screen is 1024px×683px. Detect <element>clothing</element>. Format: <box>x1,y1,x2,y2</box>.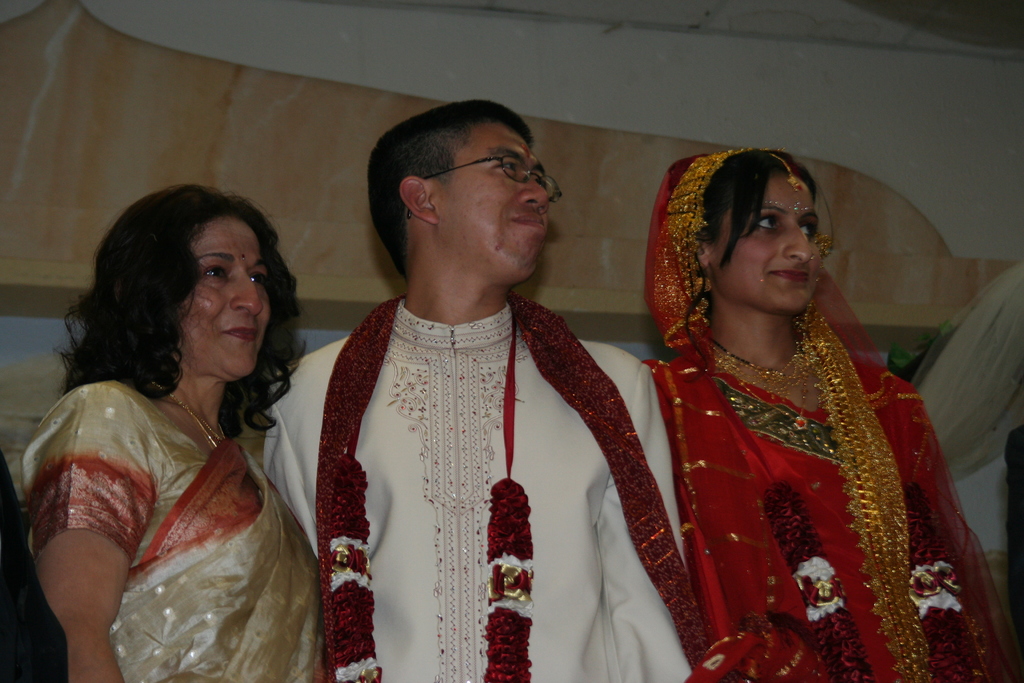
<box>269,301,693,682</box>.
